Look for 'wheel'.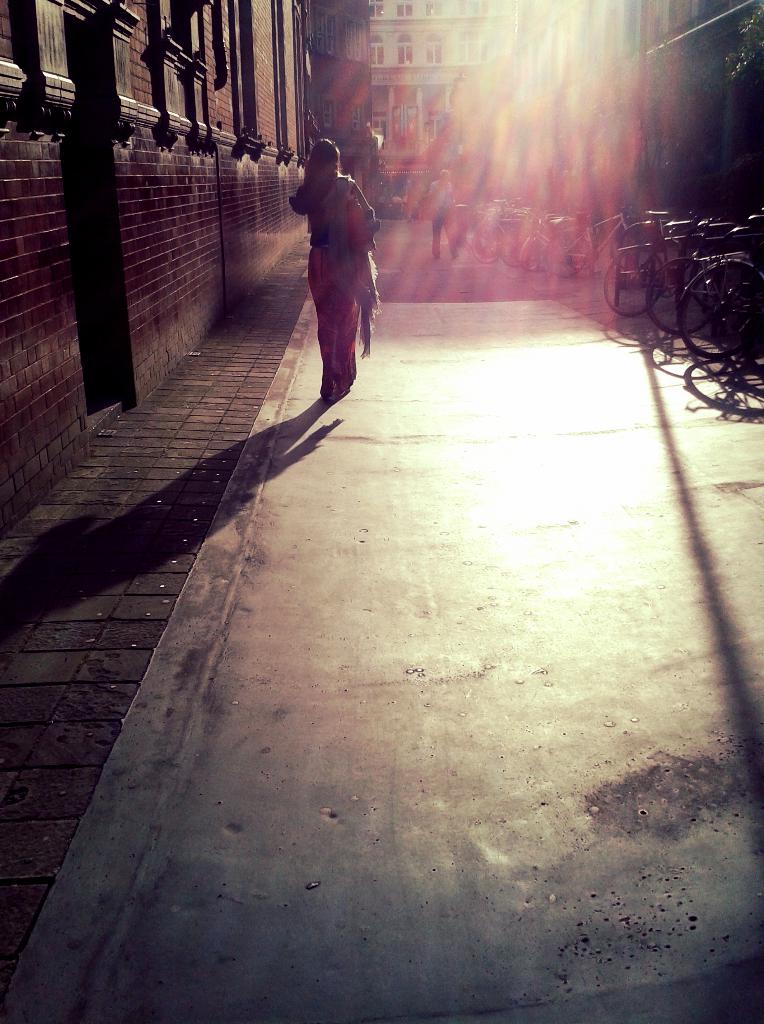
Found: locate(623, 223, 658, 272).
